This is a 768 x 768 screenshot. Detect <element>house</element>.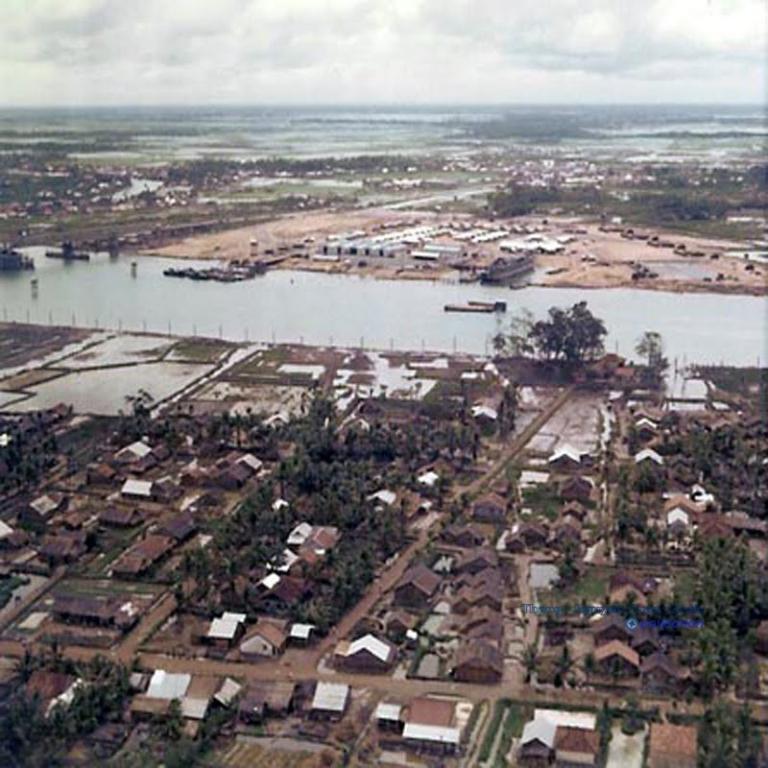
218:676:238:703.
